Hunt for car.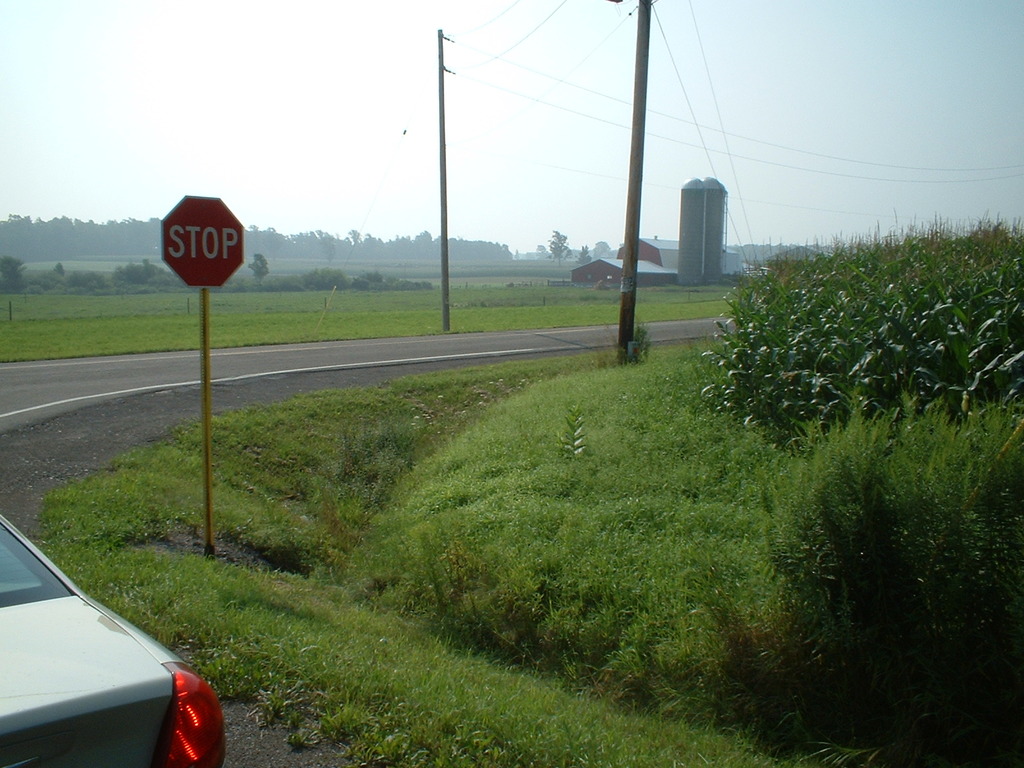
Hunted down at detection(0, 502, 236, 767).
